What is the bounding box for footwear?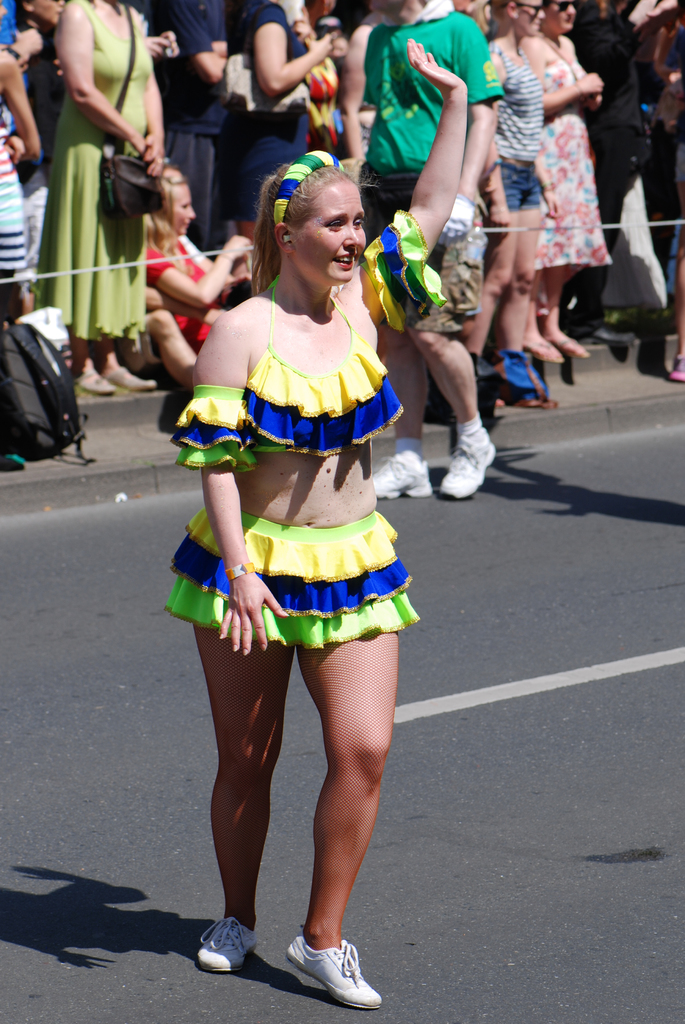
[273,939,369,1008].
